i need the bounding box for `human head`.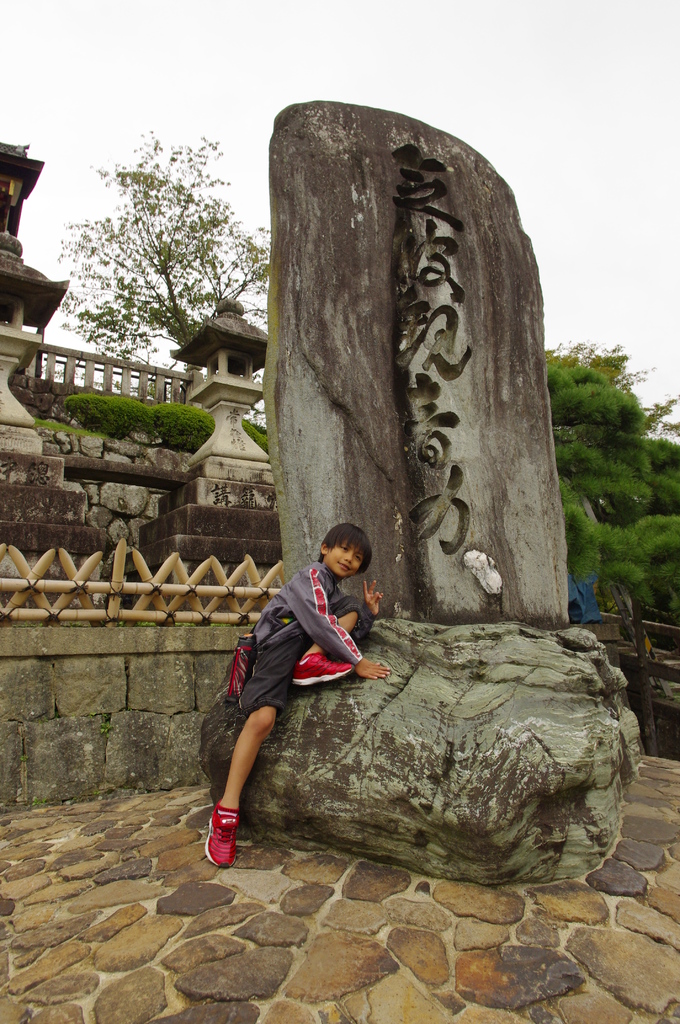
Here it is: 305 527 382 588.
